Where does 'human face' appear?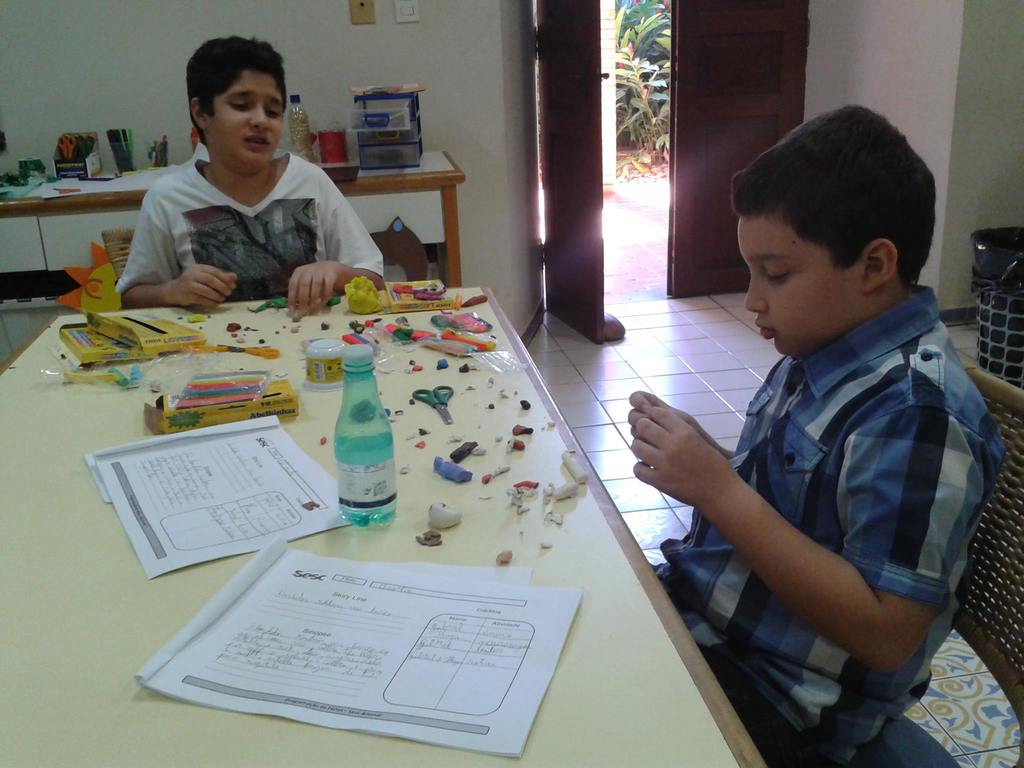
Appears at (737, 216, 867, 362).
